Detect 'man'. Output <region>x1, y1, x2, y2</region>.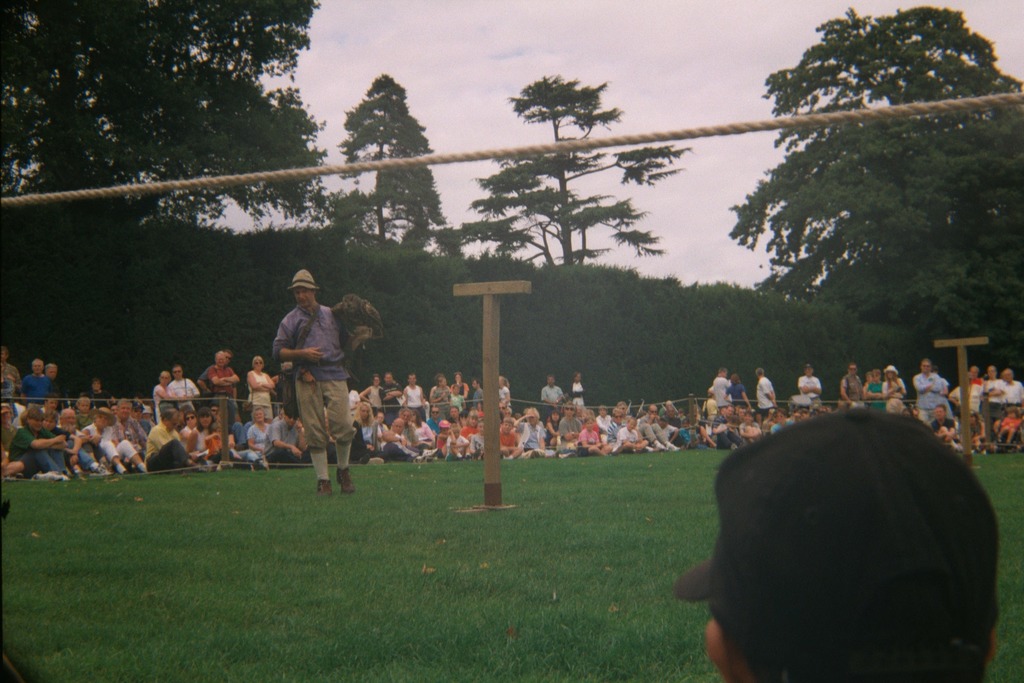
<region>981, 365, 1001, 434</region>.
